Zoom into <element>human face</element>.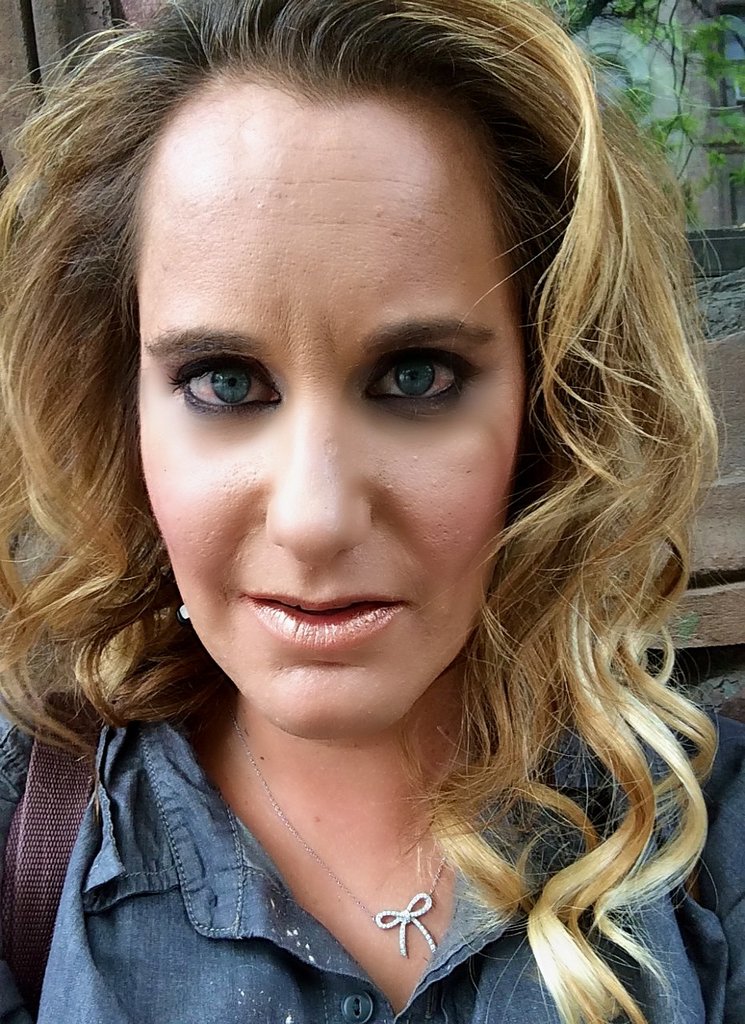
Zoom target: left=134, top=79, right=521, bottom=739.
